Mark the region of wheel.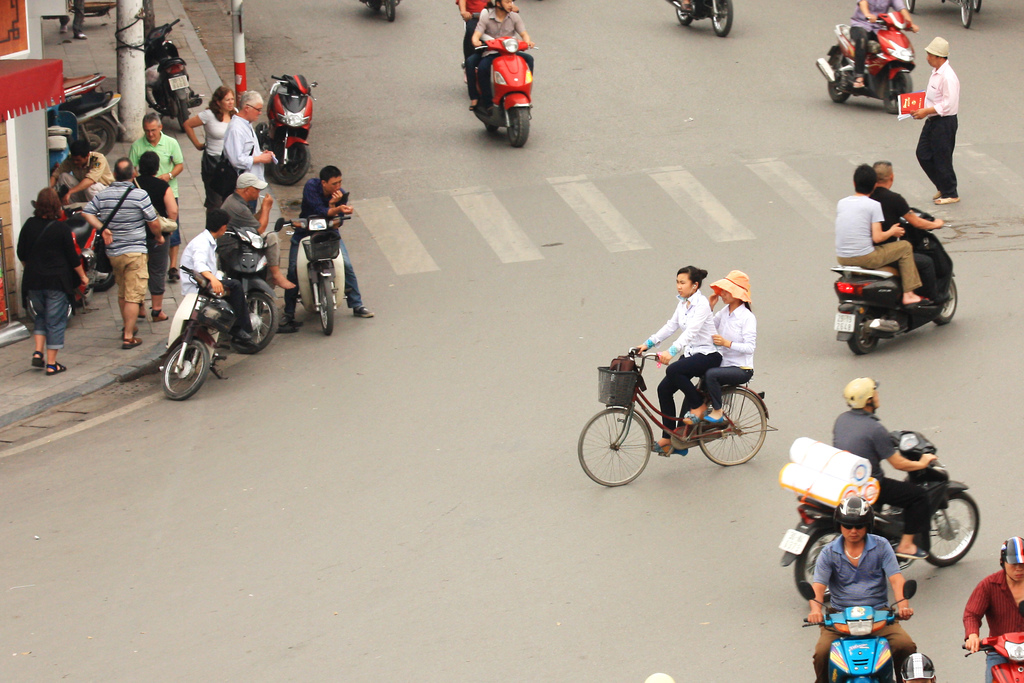
Region: (826,53,852,104).
